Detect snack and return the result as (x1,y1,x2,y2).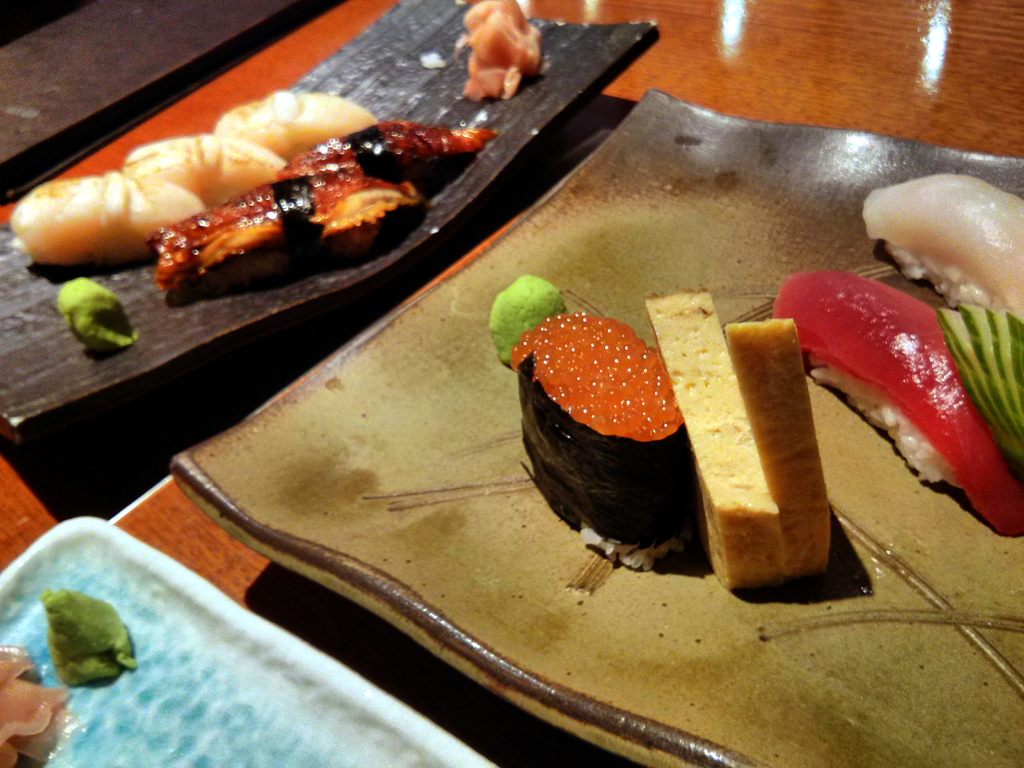
(38,590,134,688).
